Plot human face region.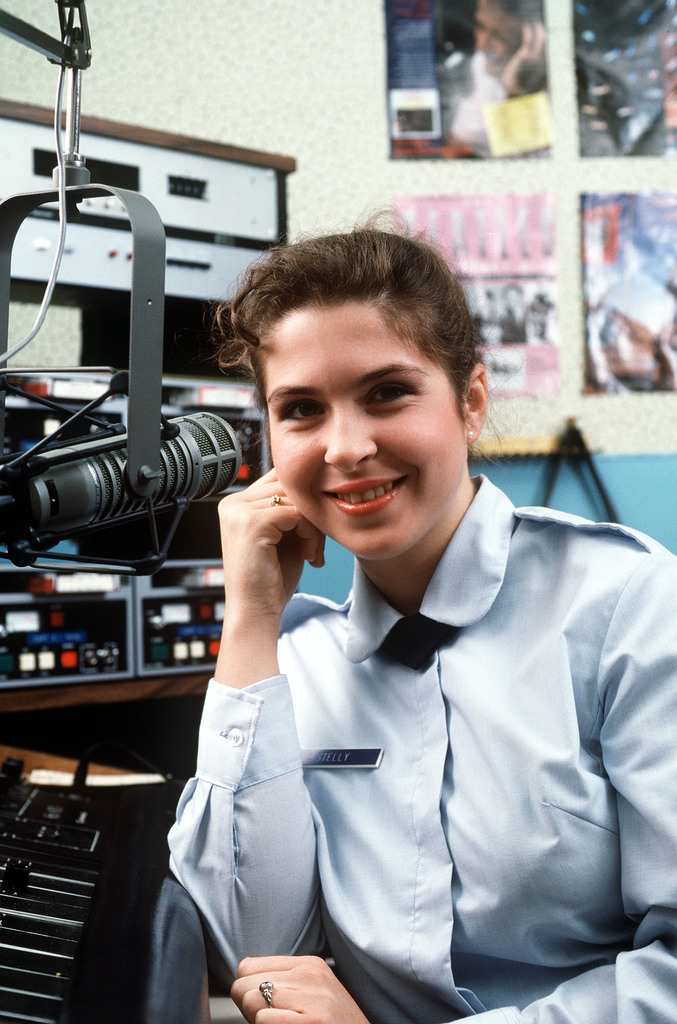
Plotted at detection(257, 305, 467, 557).
